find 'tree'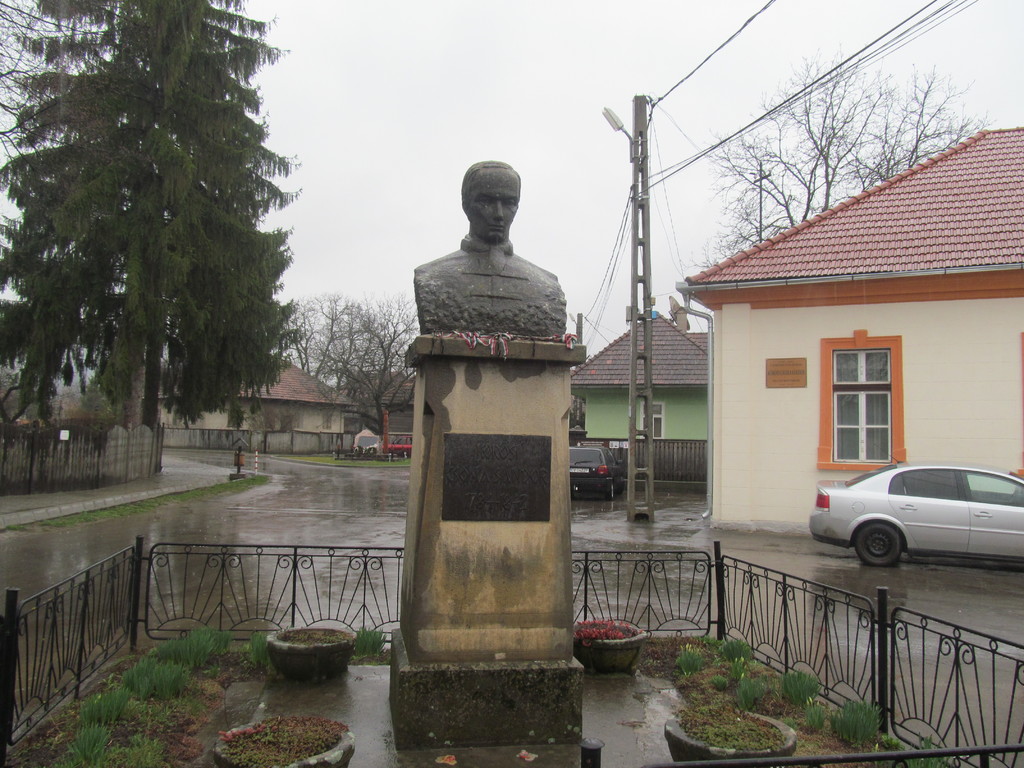
0 0 125 200
